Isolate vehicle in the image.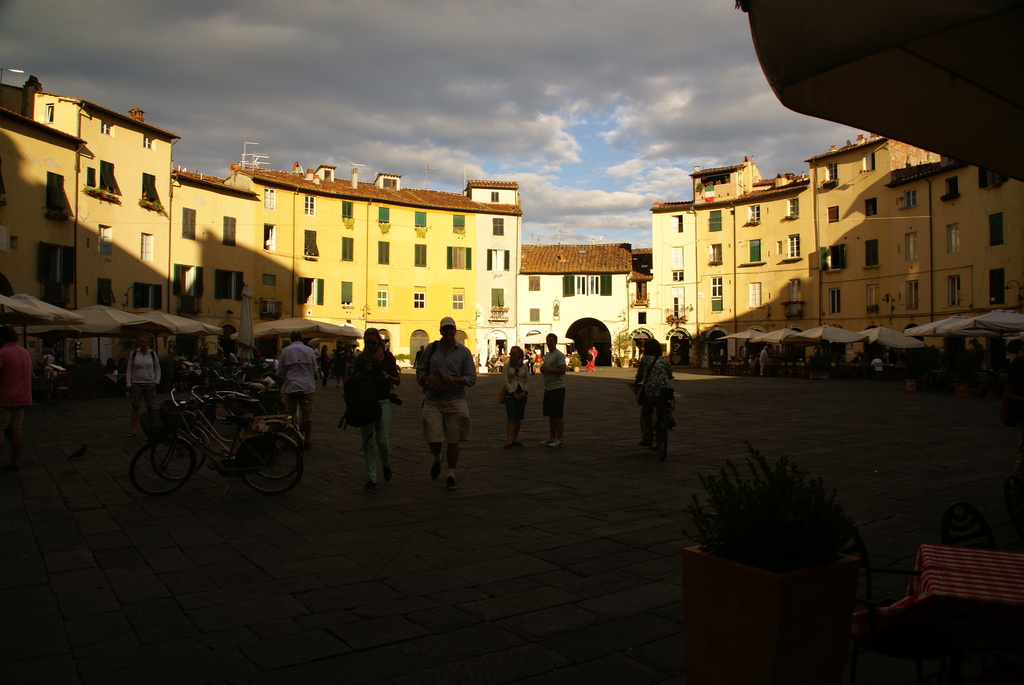
Isolated region: crop(152, 367, 317, 492).
